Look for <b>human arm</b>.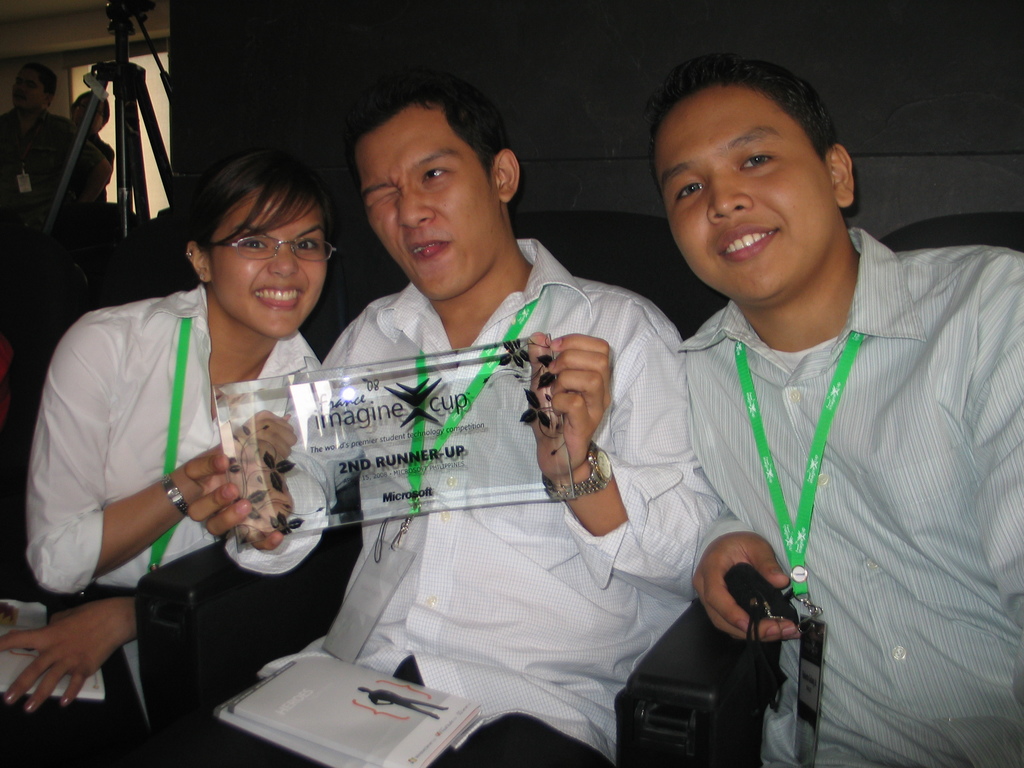
Found: pyautogui.locateOnScreen(188, 404, 318, 612).
